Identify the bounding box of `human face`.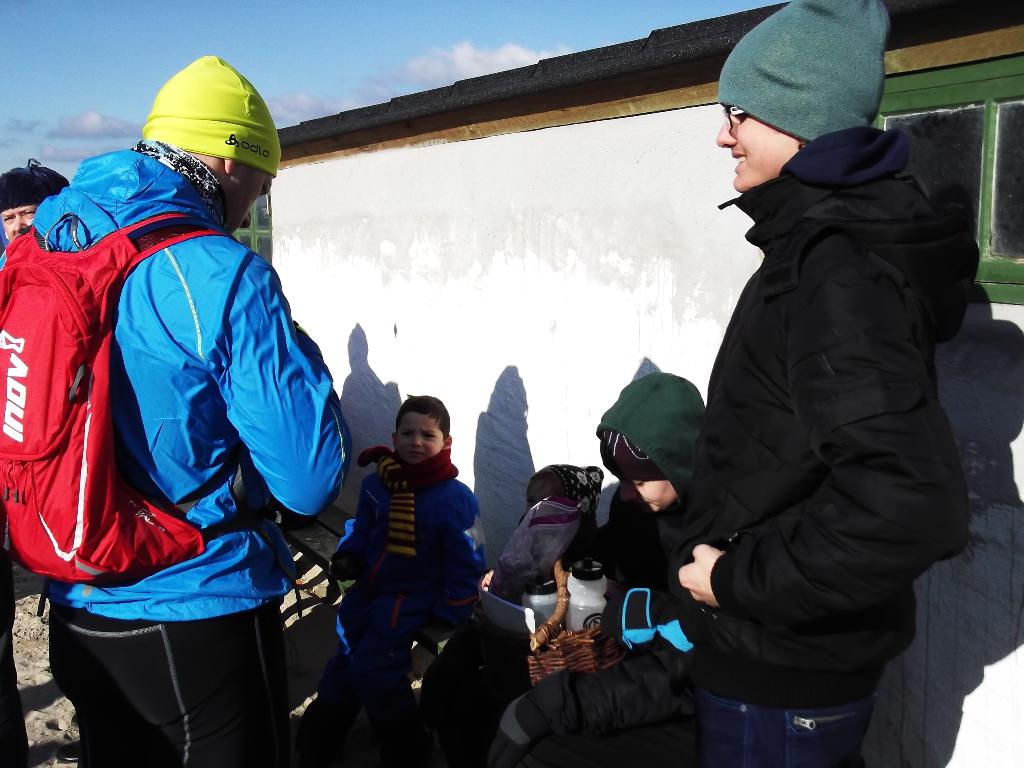
BBox(711, 115, 800, 192).
